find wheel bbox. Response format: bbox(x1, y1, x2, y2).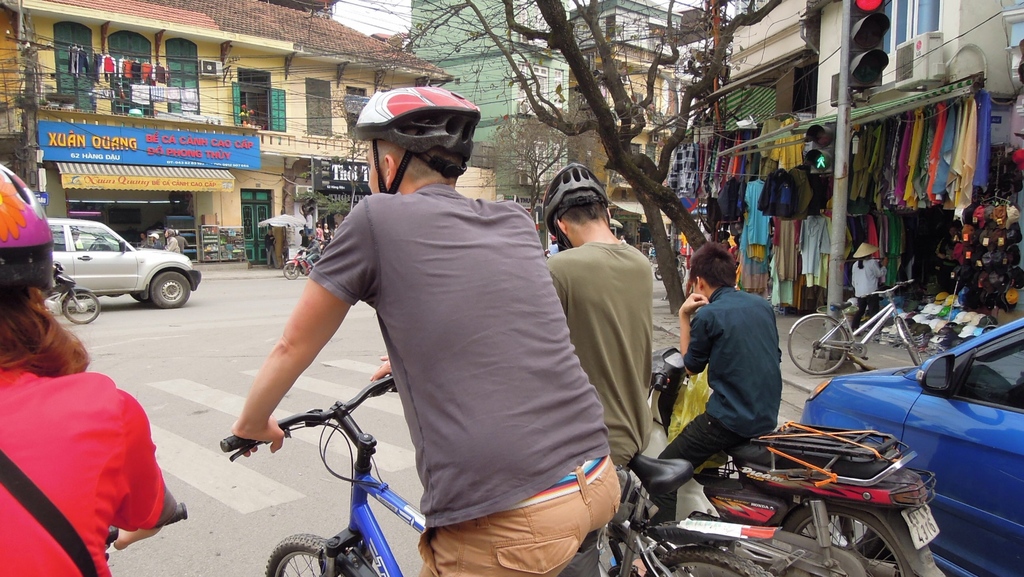
bbox(283, 259, 295, 277).
